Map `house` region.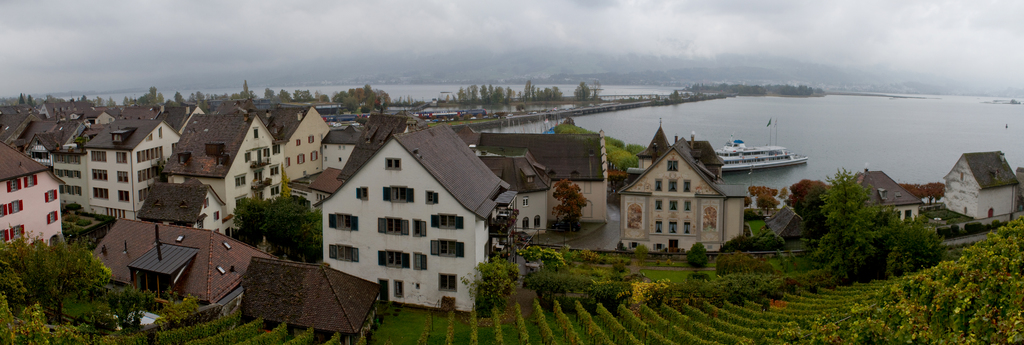
Mapped to pyautogui.locateOnScreen(950, 150, 1023, 233).
